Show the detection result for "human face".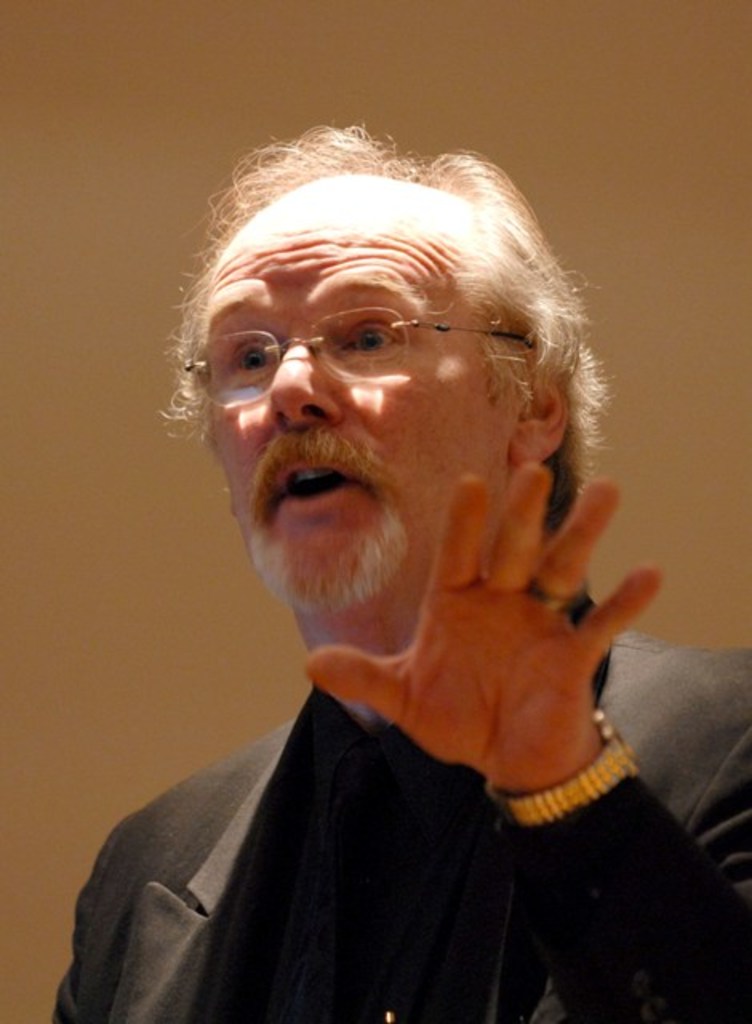
bbox(211, 168, 523, 598).
